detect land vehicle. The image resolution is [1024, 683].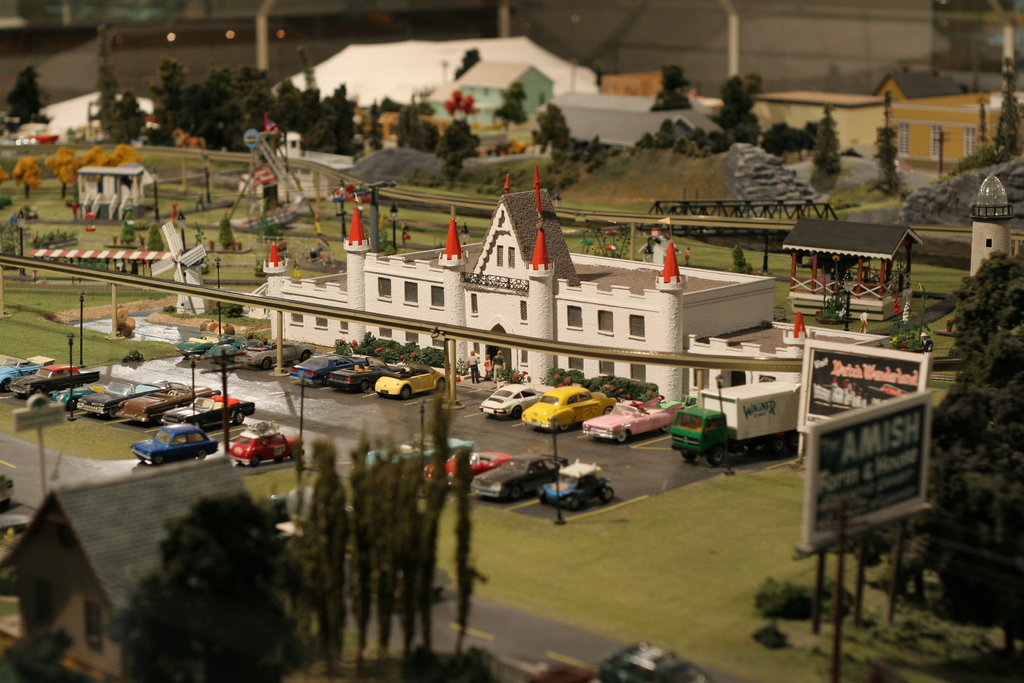
<box>326,356,401,393</box>.
